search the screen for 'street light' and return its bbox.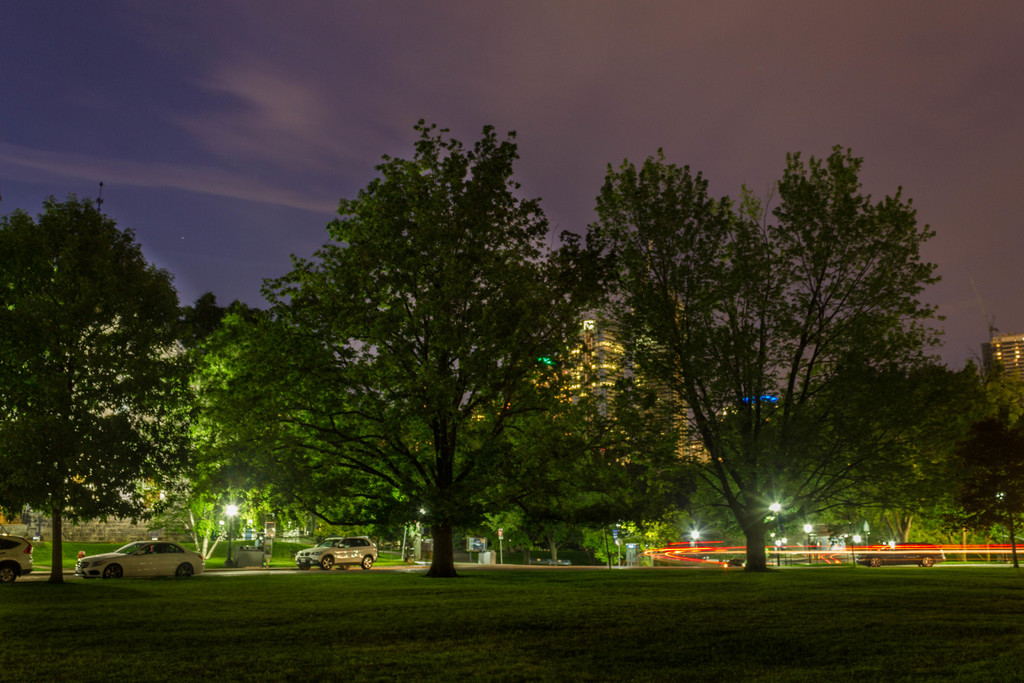
Found: [x1=851, y1=533, x2=861, y2=568].
